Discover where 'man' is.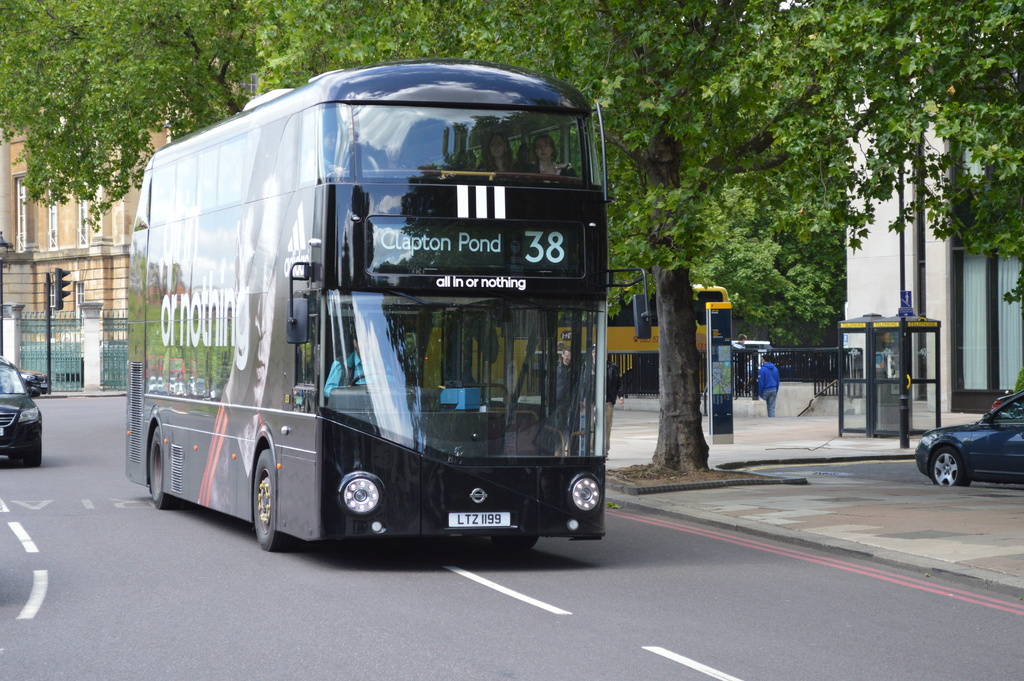
Discovered at BBox(756, 351, 784, 417).
